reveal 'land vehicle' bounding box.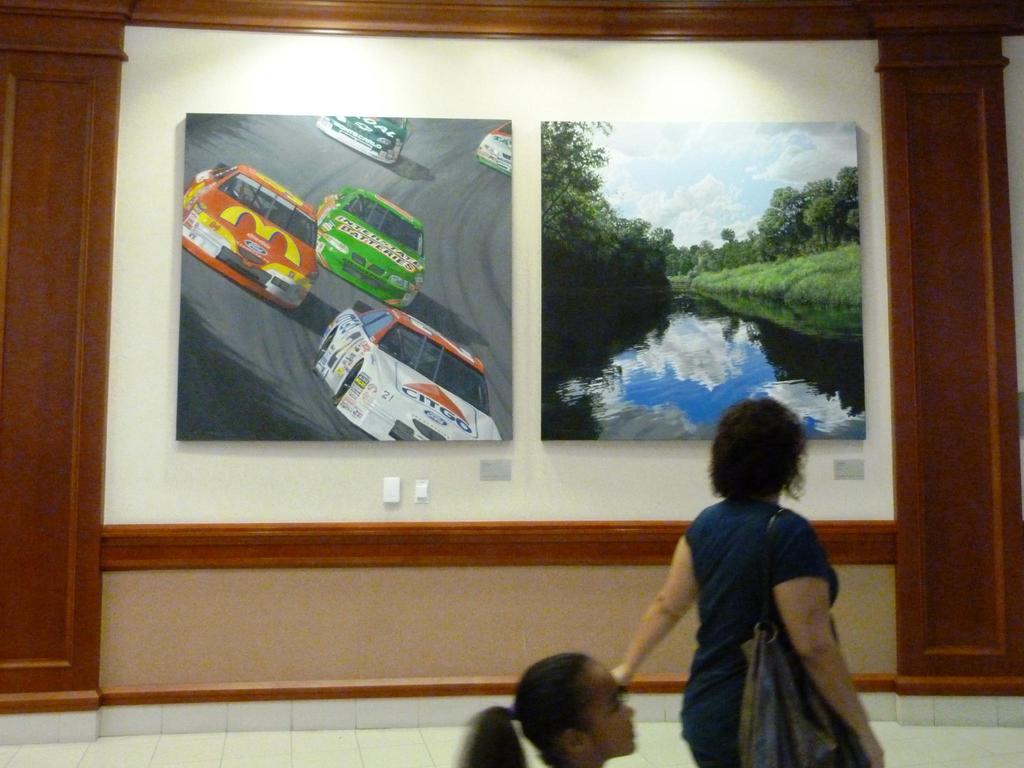
Revealed: x1=310 y1=114 x2=415 y2=166.
